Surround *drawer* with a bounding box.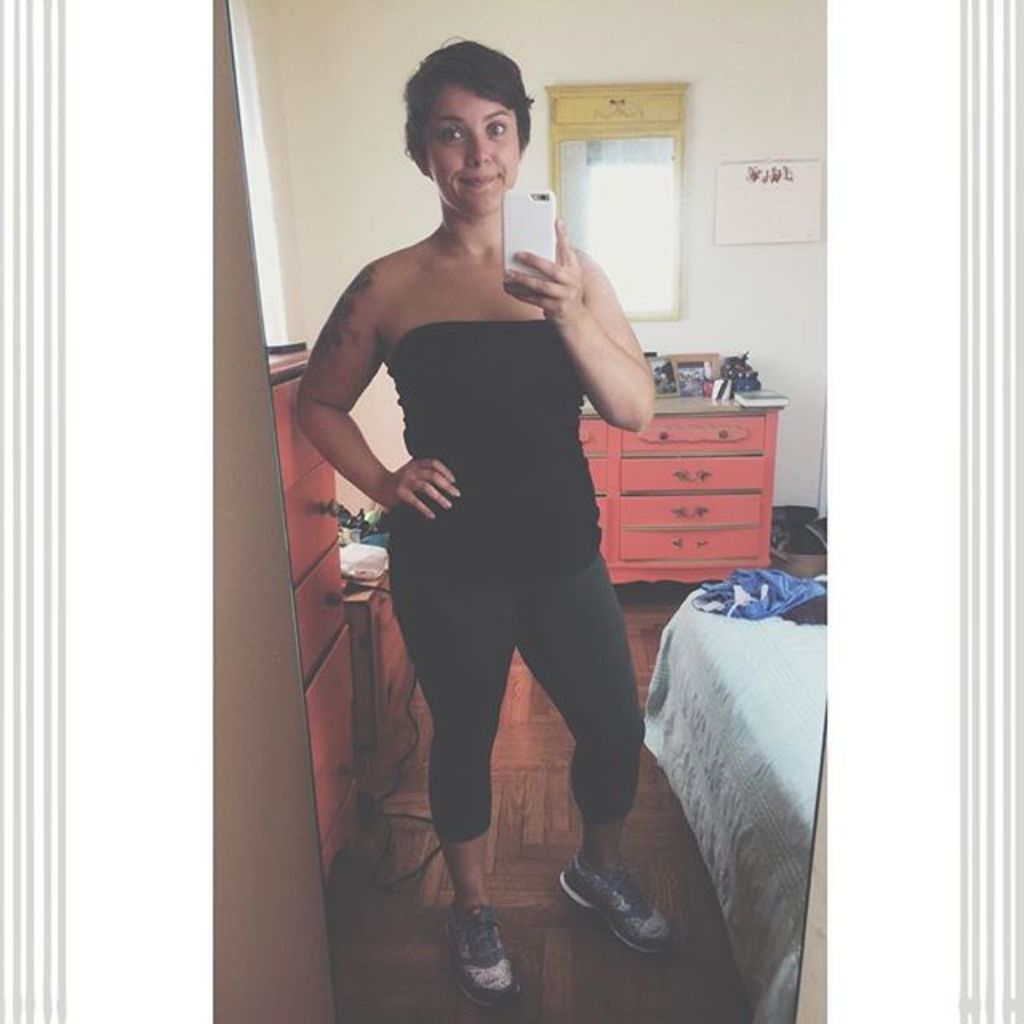
x1=618 y1=528 x2=758 y2=562.
